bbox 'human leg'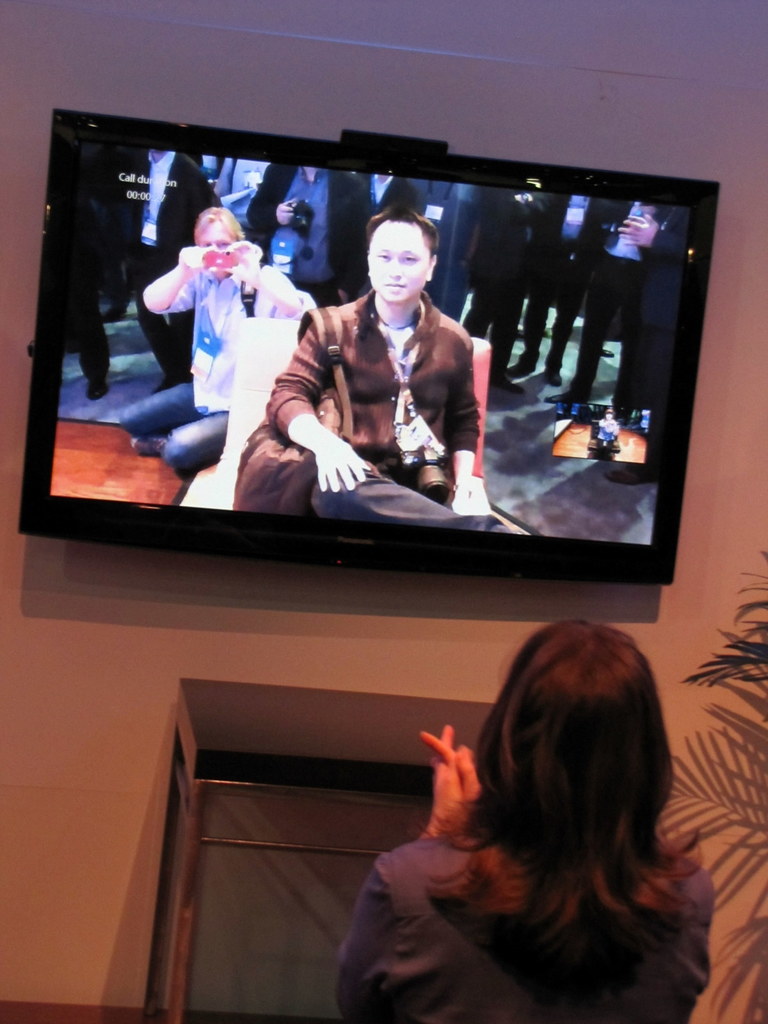
select_region(121, 375, 203, 431)
